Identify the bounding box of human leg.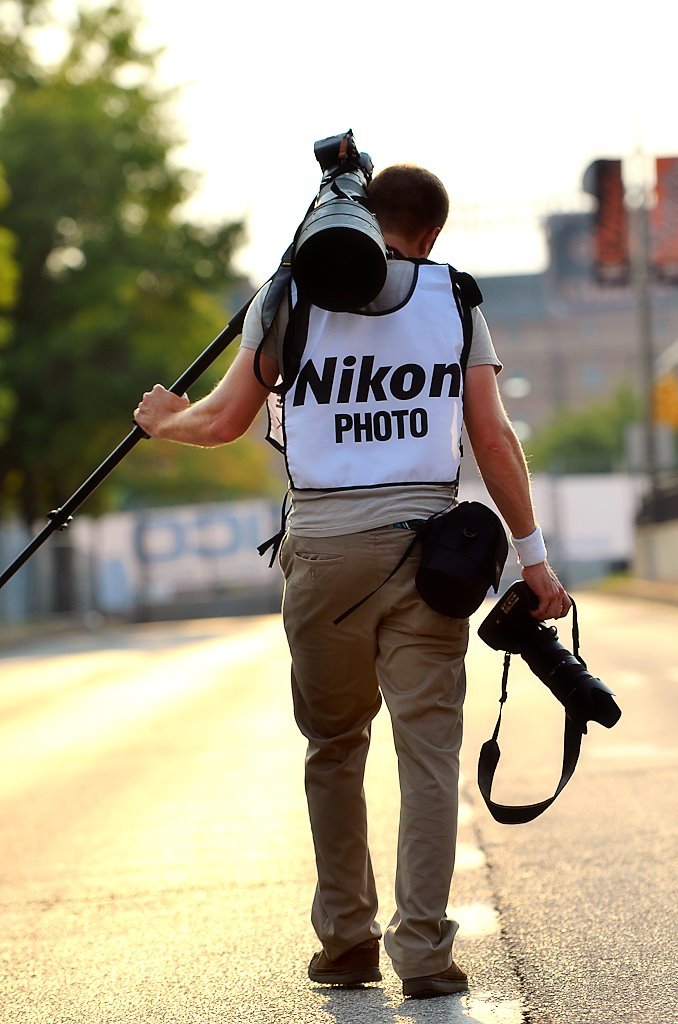
384 506 471 995.
